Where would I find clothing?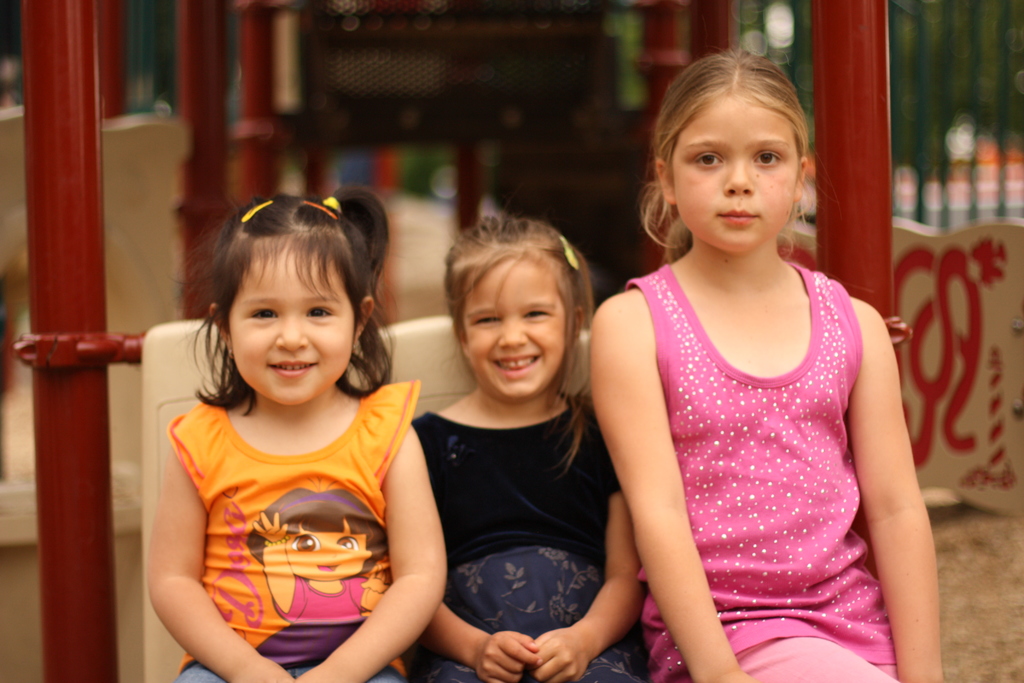
At x1=409 y1=399 x2=655 y2=682.
